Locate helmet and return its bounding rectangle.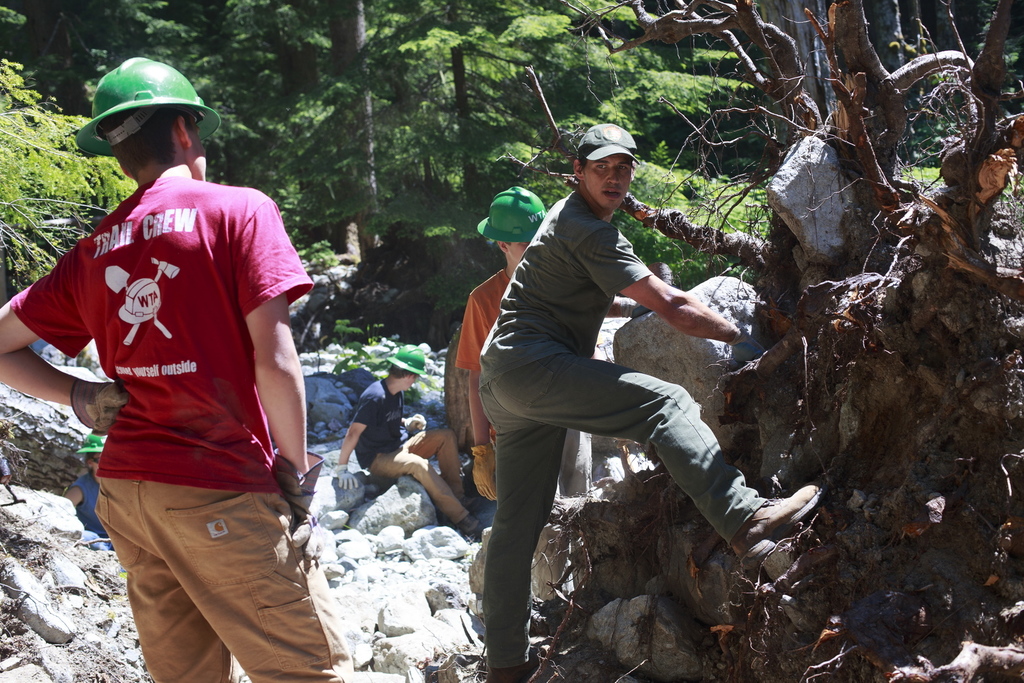
bbox=(471, 185, 546, 243).
